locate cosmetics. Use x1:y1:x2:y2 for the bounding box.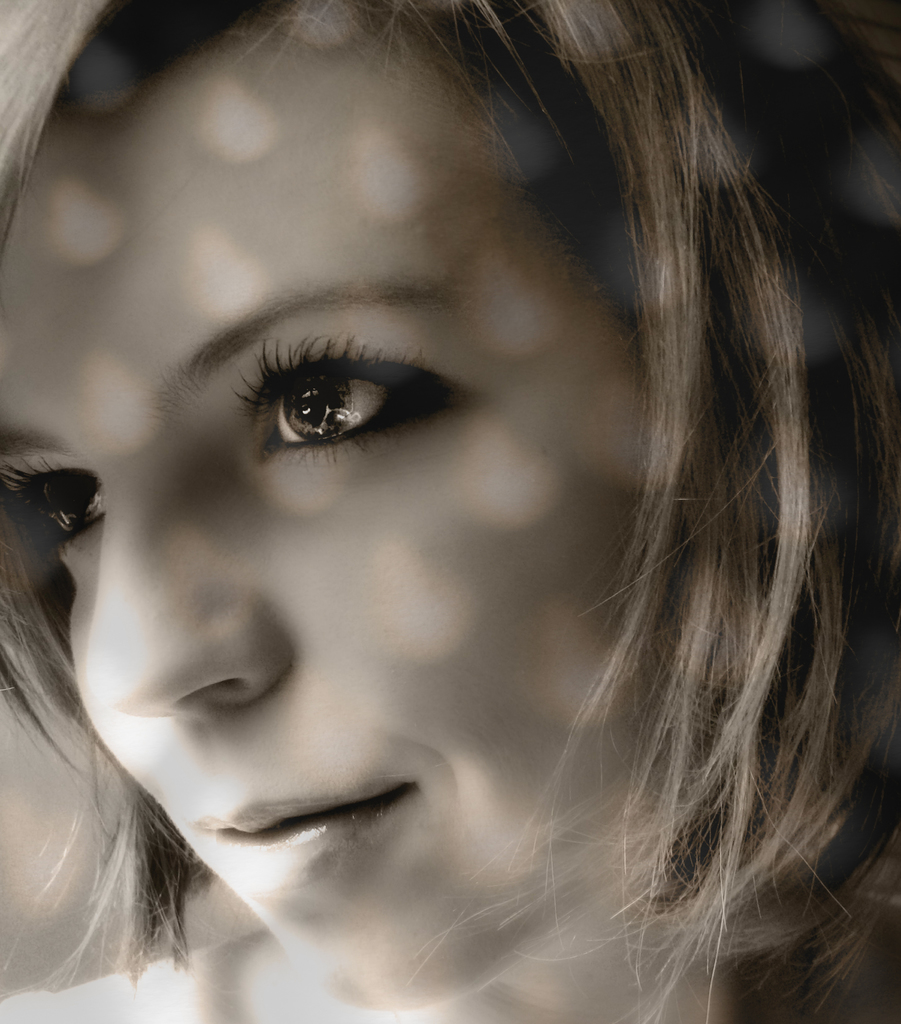
215:326:471:472.
